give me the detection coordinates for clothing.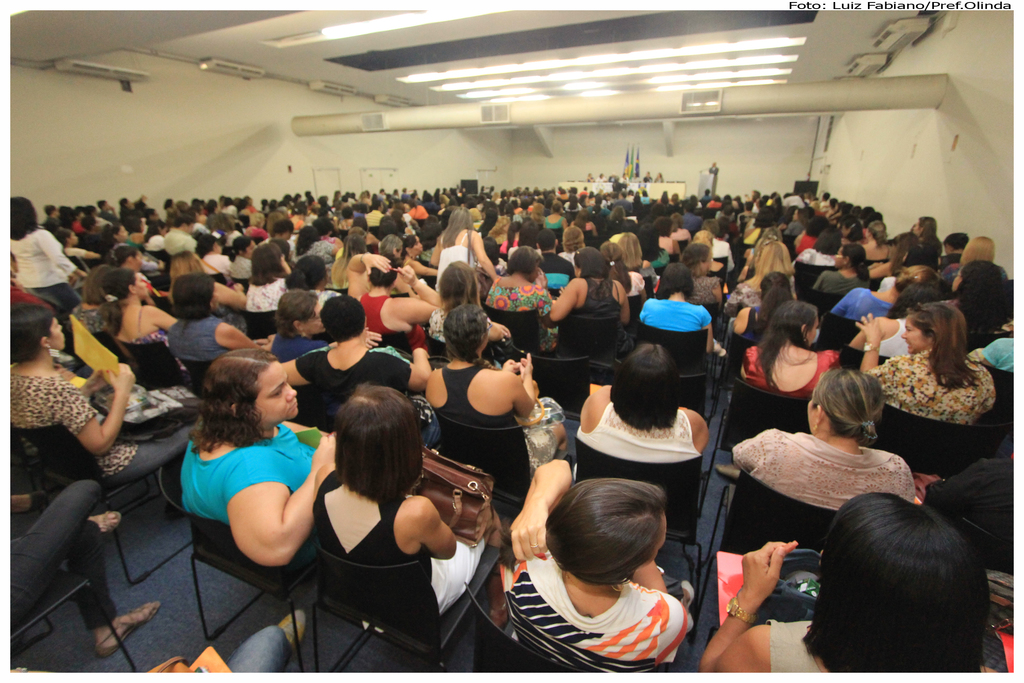
crop(306, 465, 490, 613).
